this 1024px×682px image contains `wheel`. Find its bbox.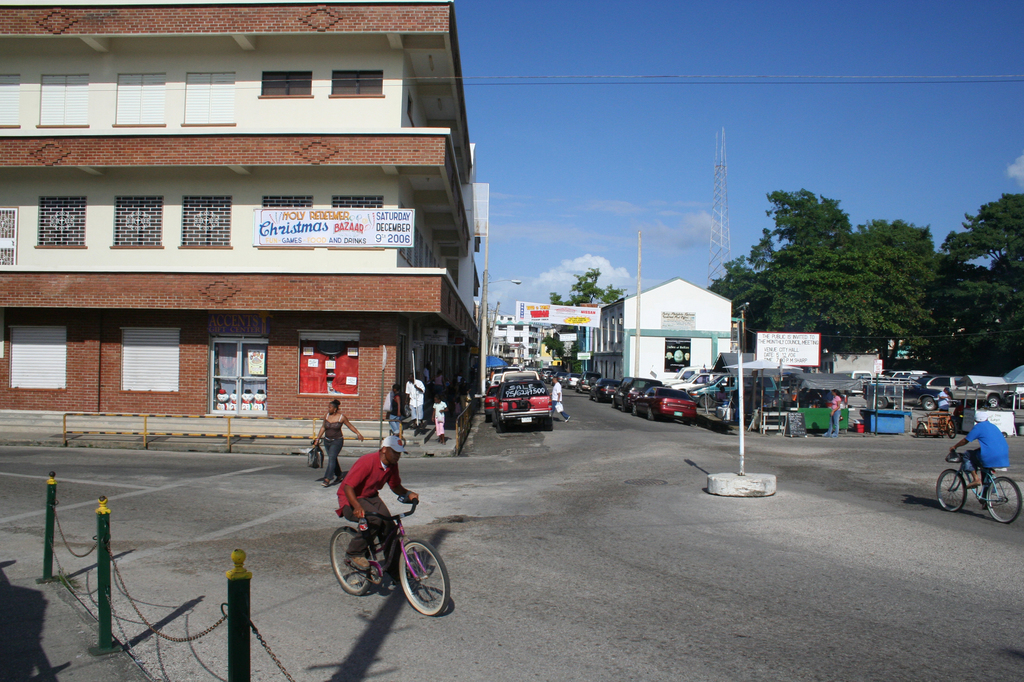
(875,397,886,408).
